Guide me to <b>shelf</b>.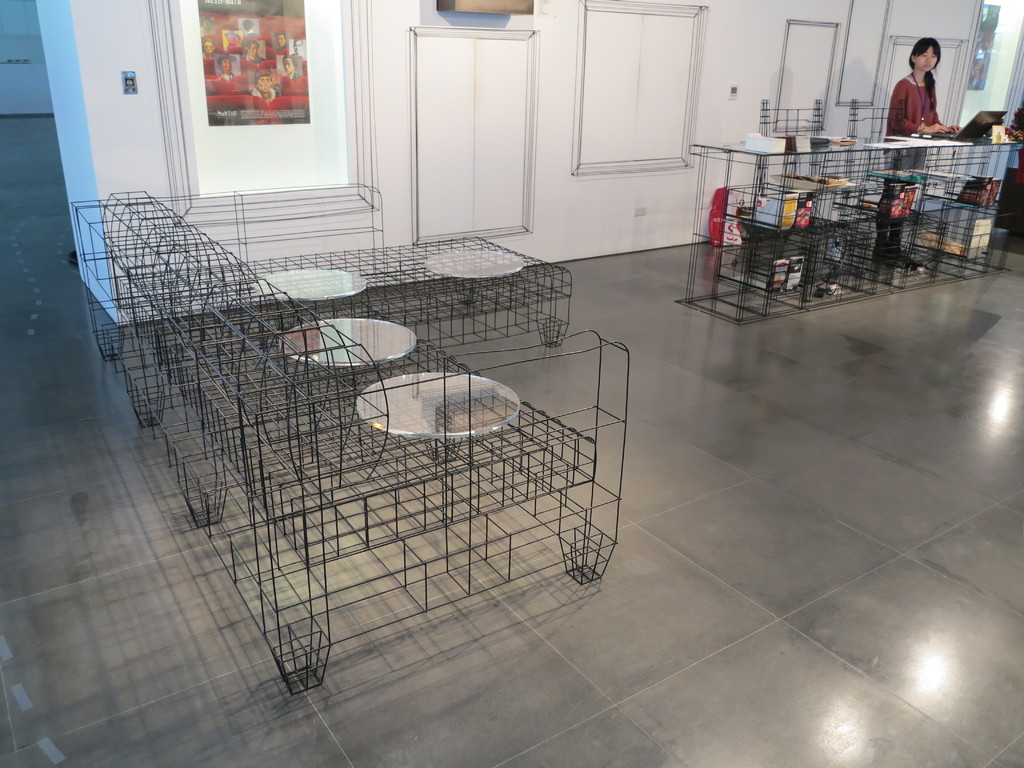
Guidance: locate(70, 179, 628, 693).
